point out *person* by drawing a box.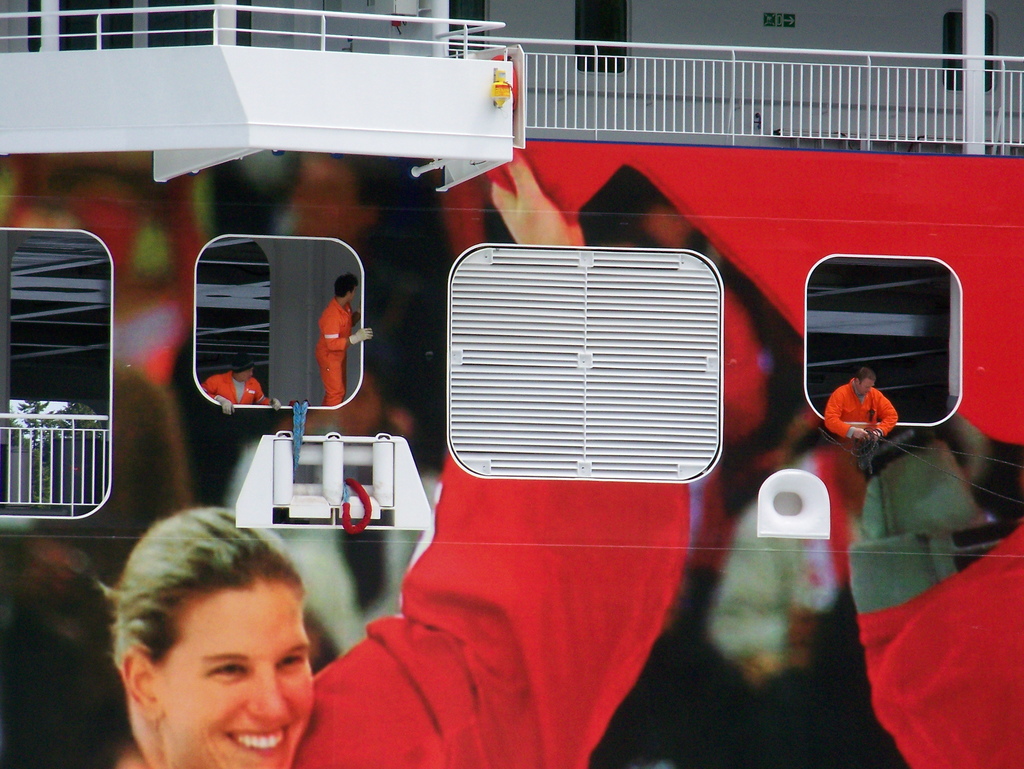
106,145,691,768.
